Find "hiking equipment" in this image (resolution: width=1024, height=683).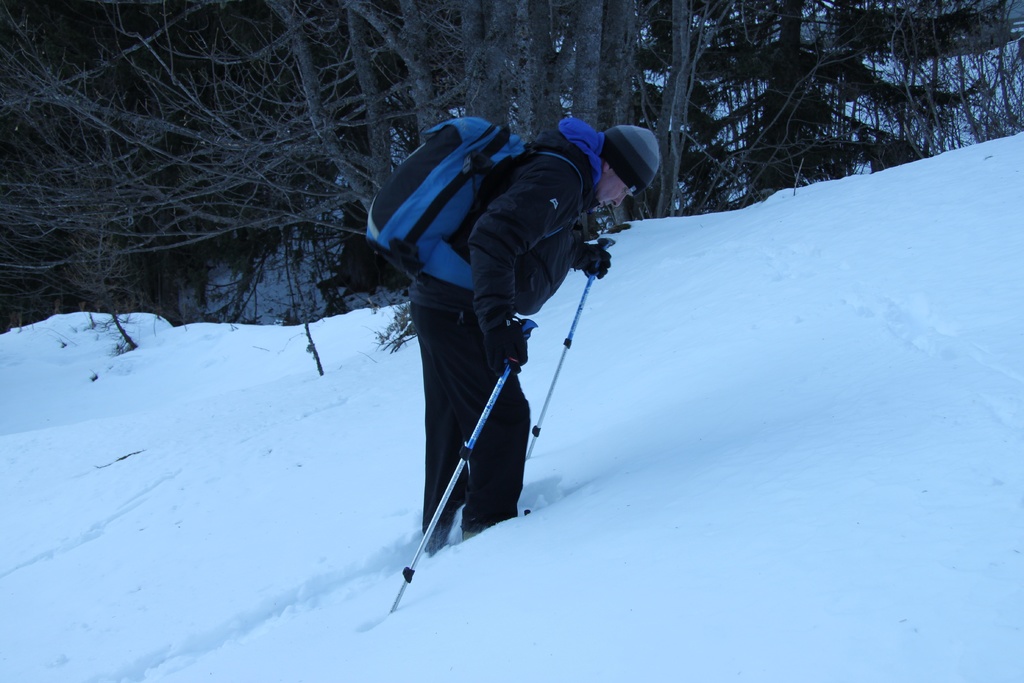
(390,317,538,618).
